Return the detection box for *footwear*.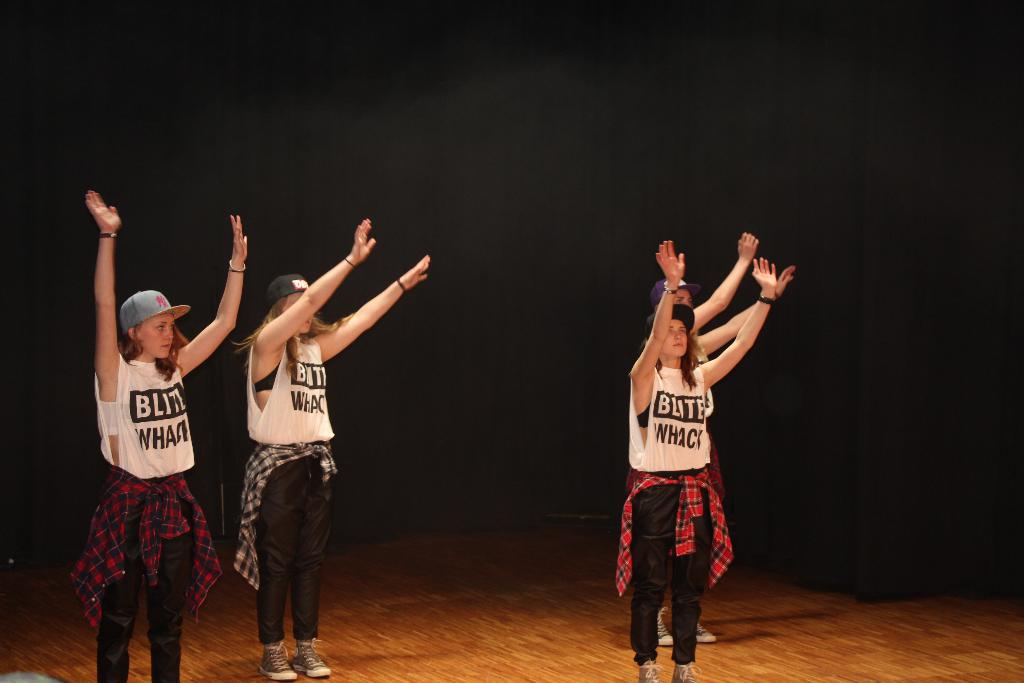
289/636/330/680.
